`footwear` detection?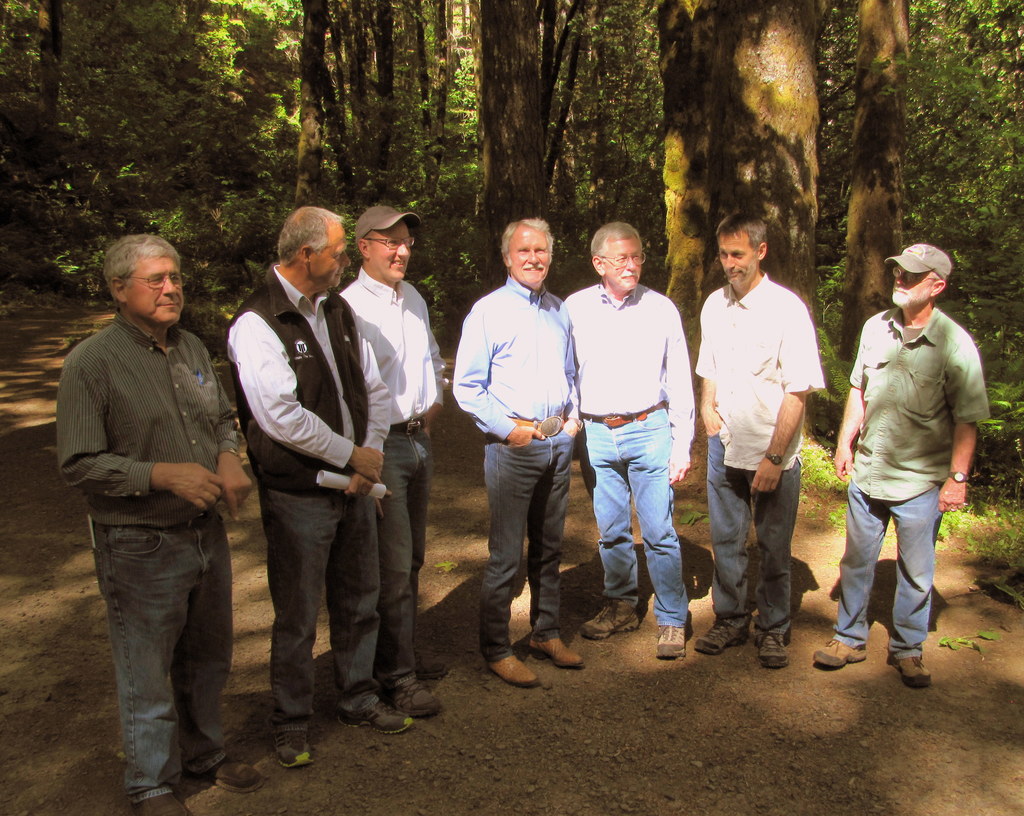
rect(656, 615, 688, 665)
